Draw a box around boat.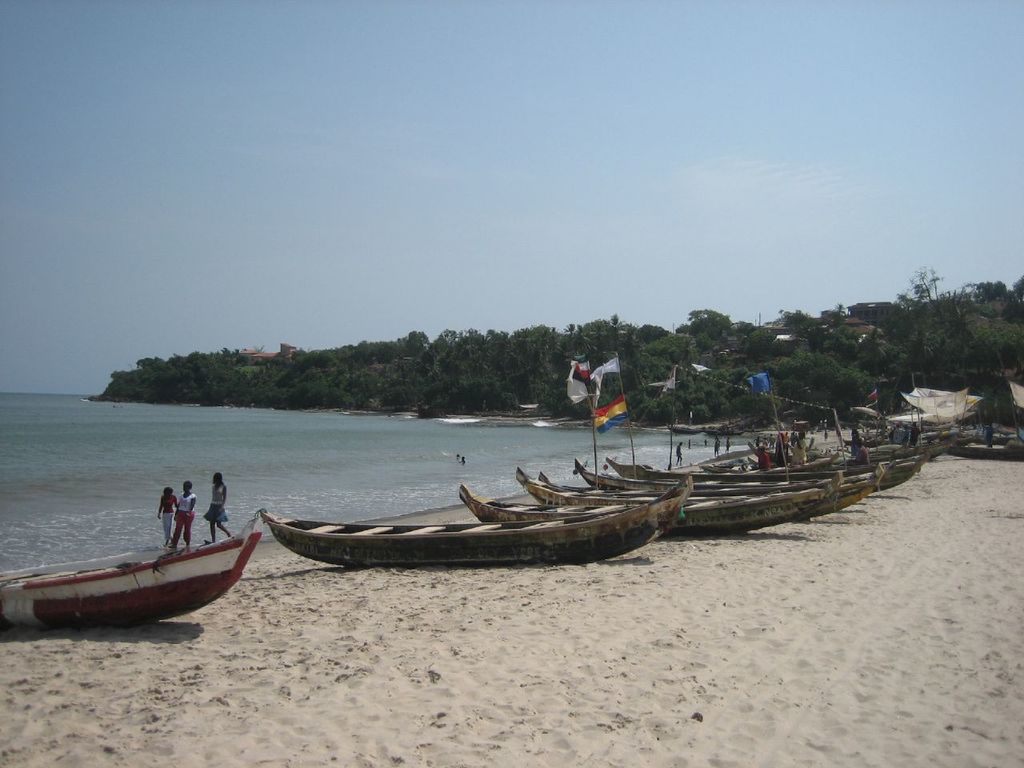
detection(573, 447, 926, 493).
